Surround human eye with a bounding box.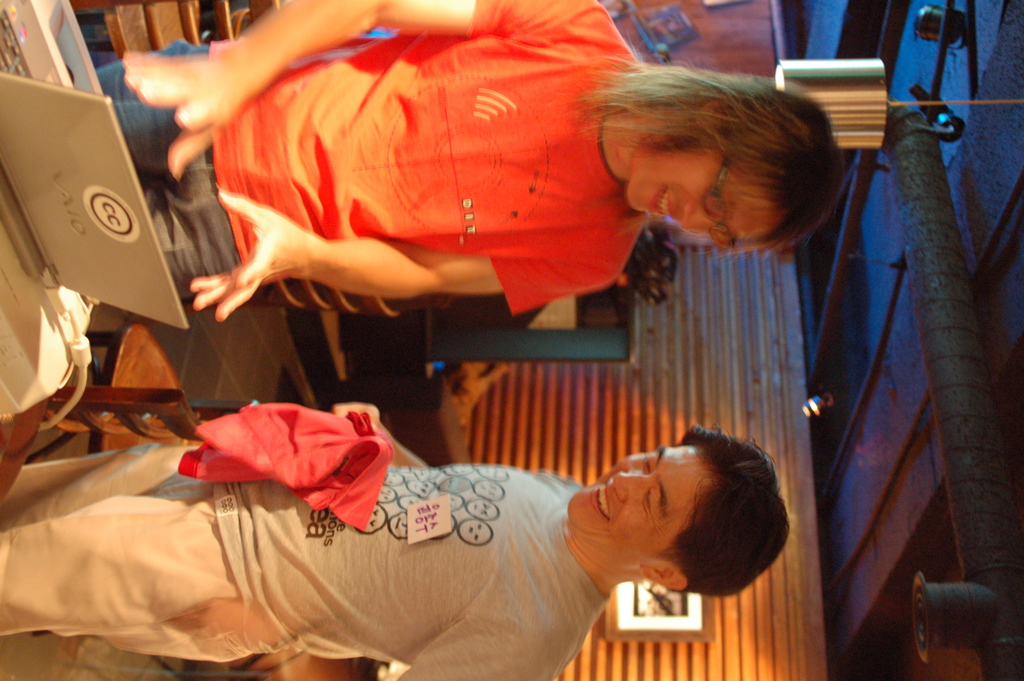
rect(640, 450, 656, 475).
